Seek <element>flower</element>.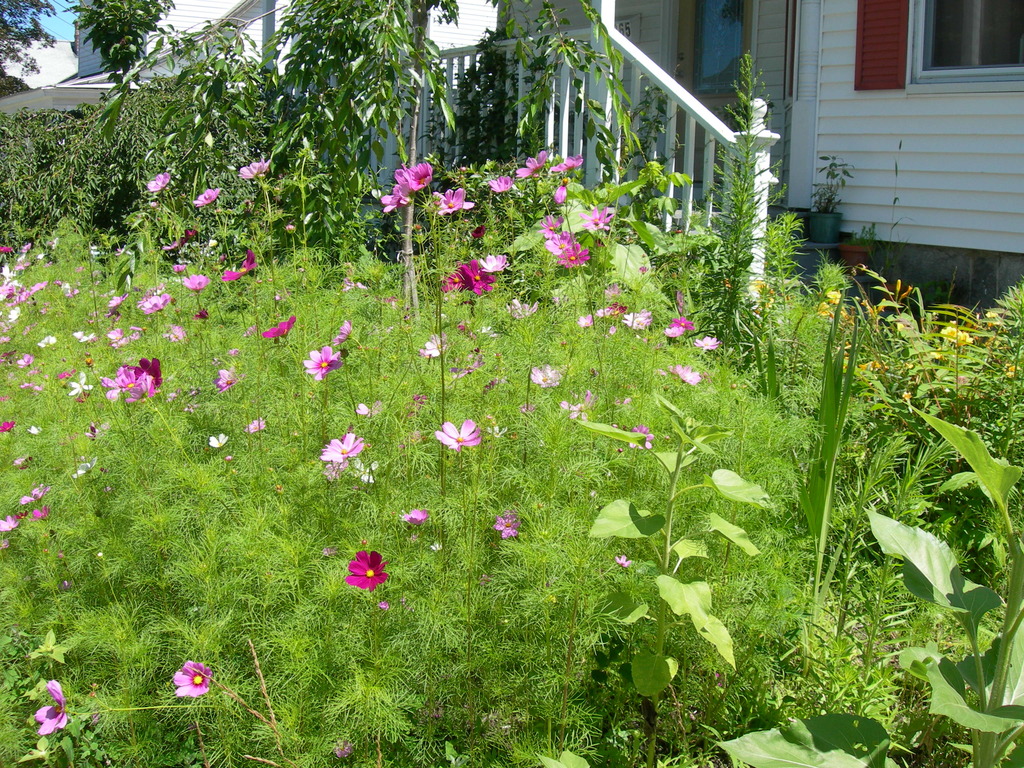
pyautogui.locateOnScreen(301, 342, 349, 381).
